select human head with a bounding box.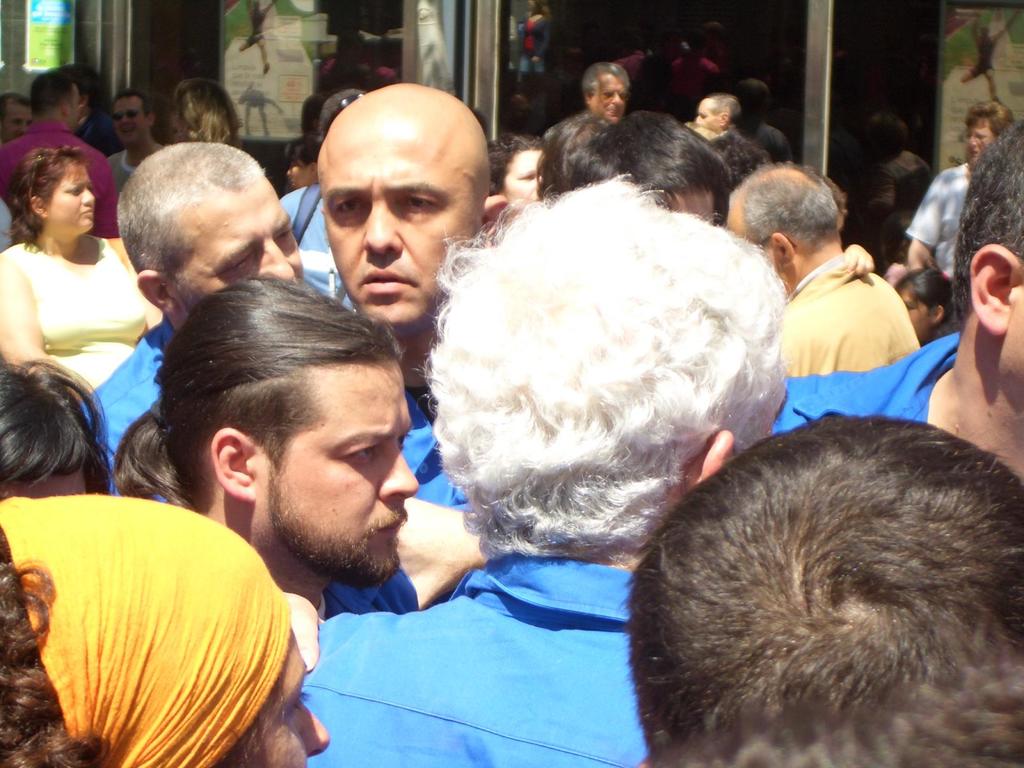
crop(166, 83, 245, 135).
